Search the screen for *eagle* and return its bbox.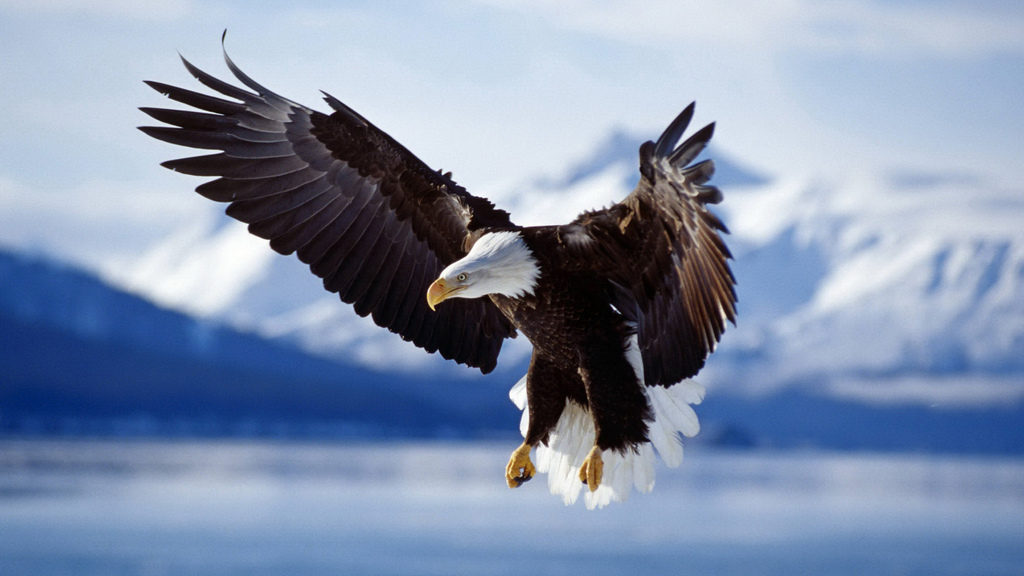
Found: [132,26,739,510].
